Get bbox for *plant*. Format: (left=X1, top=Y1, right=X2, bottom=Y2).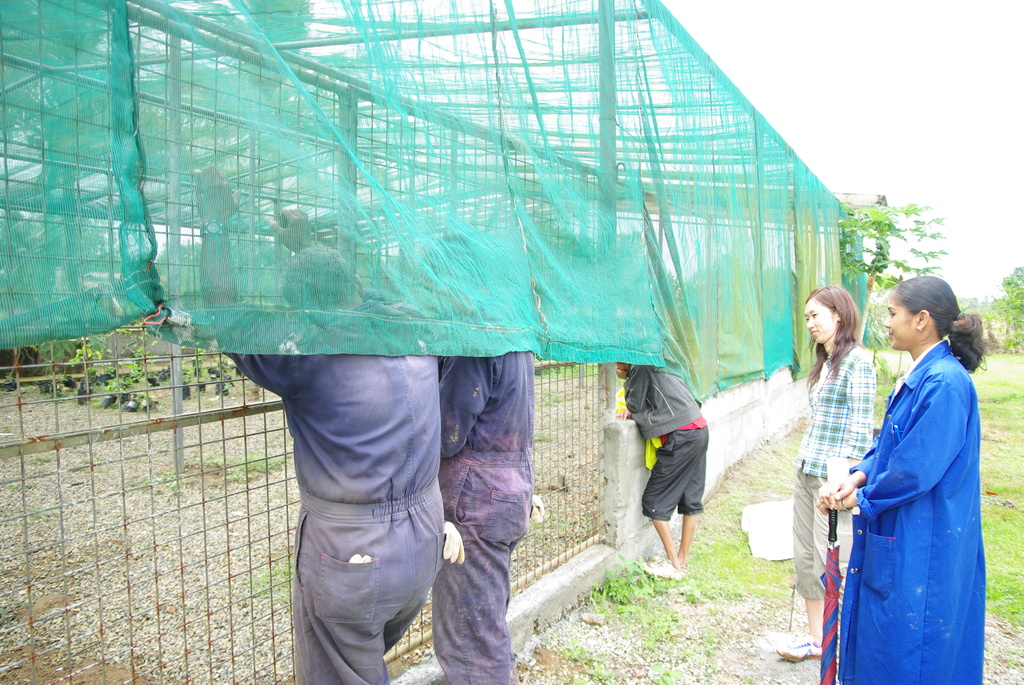
(left=741, top=672, right=757, bottom=684).
